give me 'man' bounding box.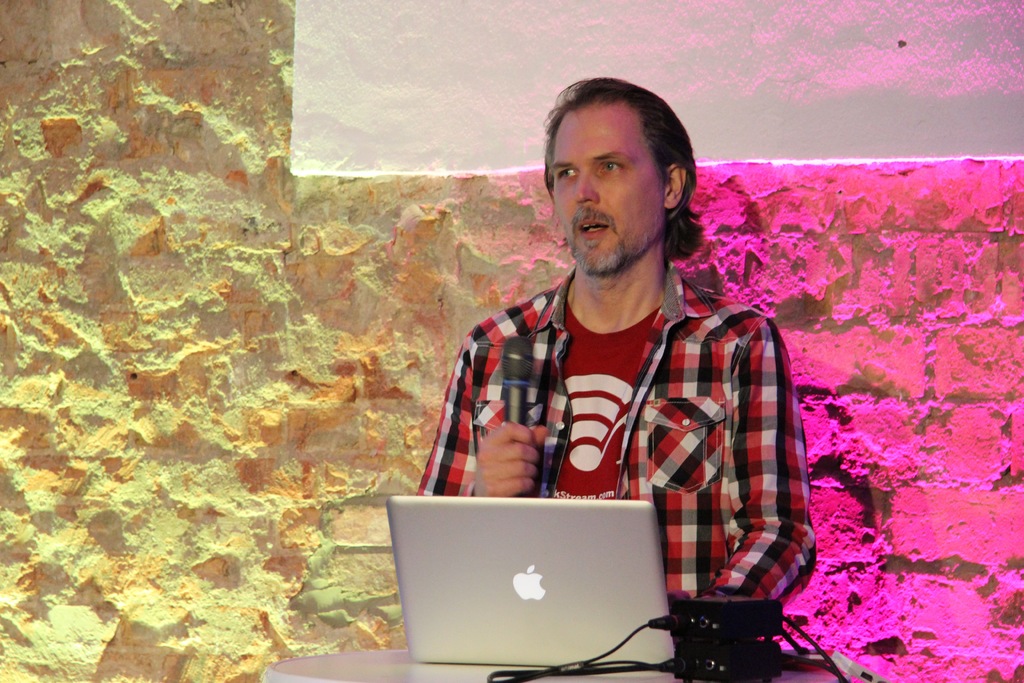
<bbox>414, 81, 820, 646</bbox>.
